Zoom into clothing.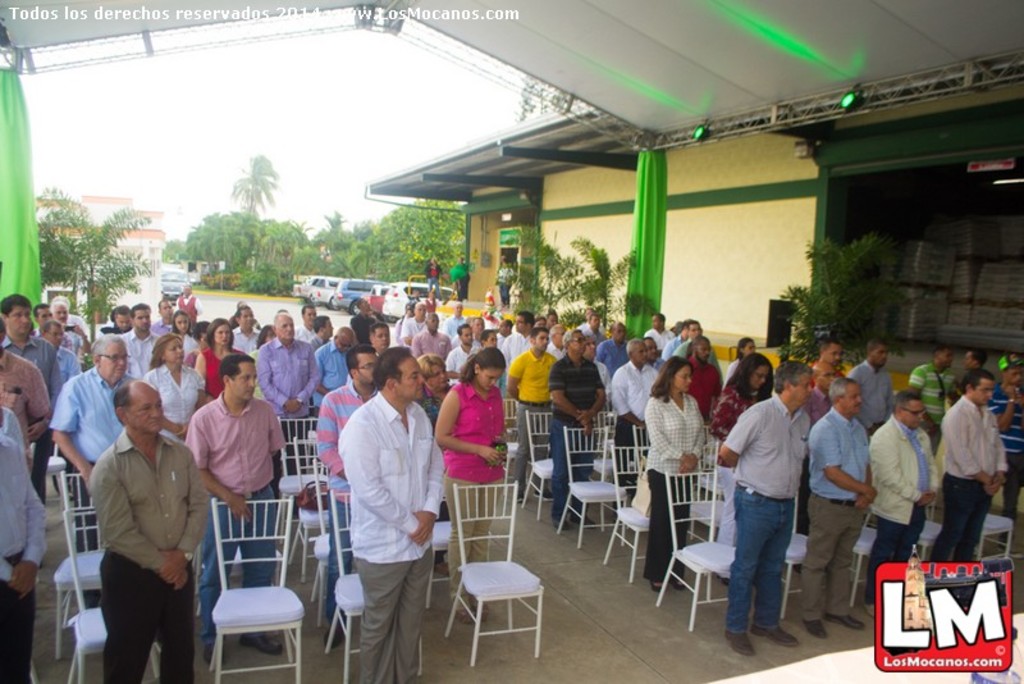
Zoom target: (508,350,556,402).
